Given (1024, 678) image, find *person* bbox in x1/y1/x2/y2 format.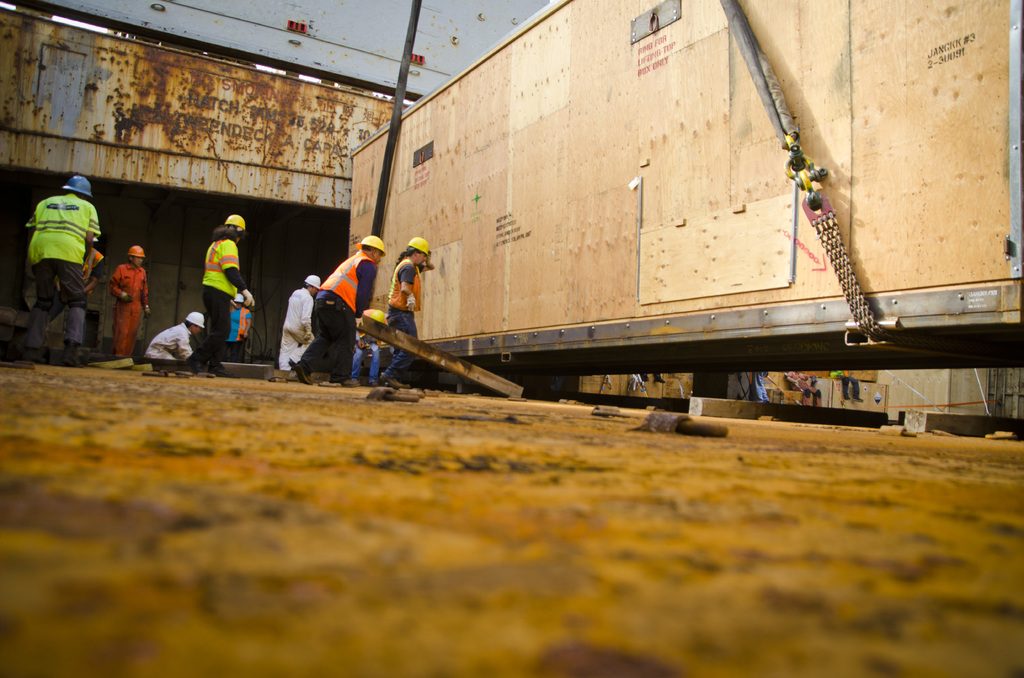
352/309/387/385.
